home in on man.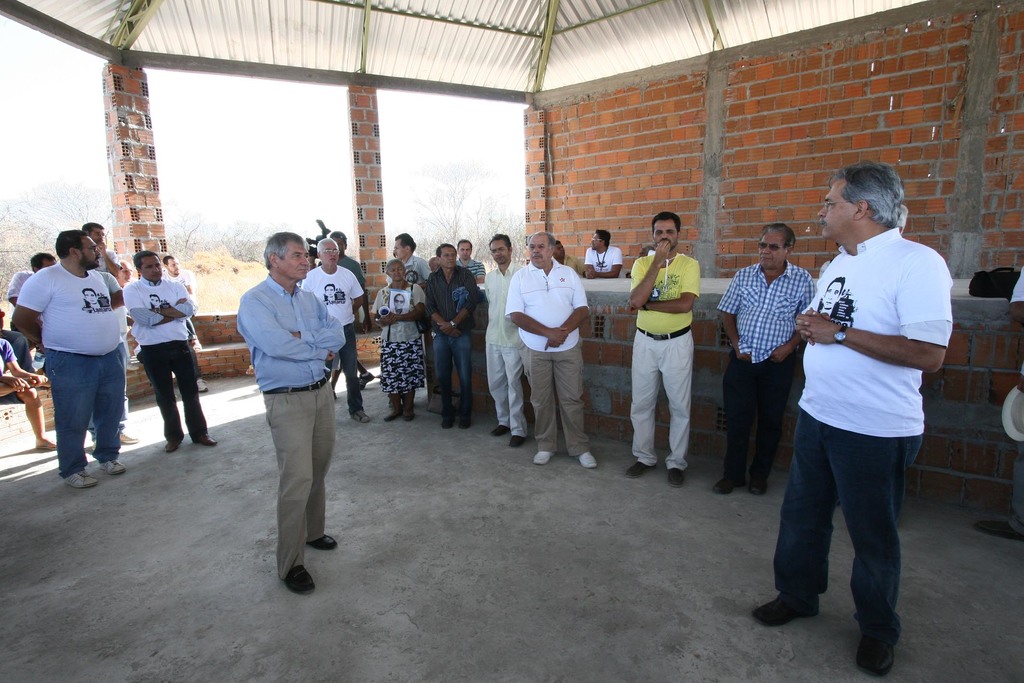
Homed in at BBox(125, 248, 223, 451).
